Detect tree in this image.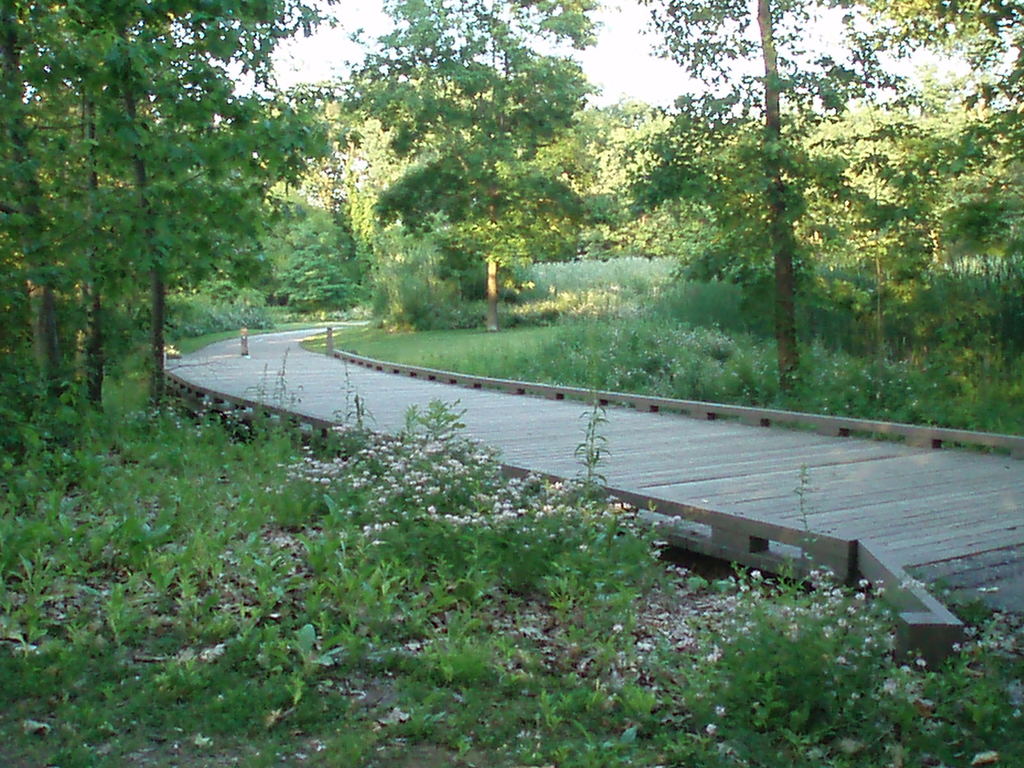
Detection: (left=29, top=45, right=330, bottom=404).
